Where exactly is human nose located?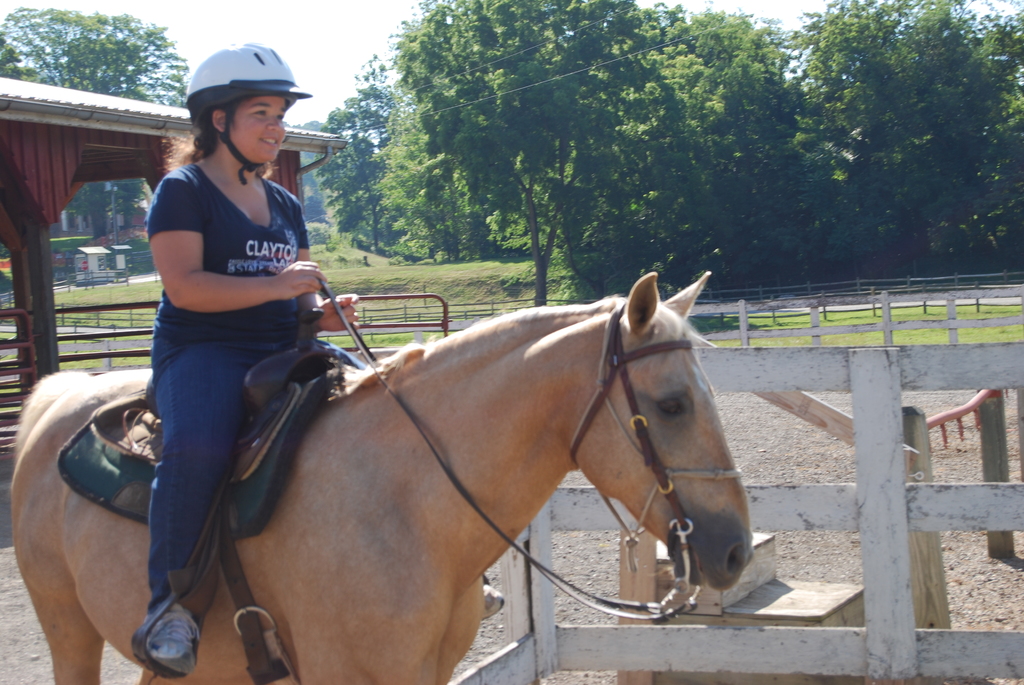
Its bounding box is {"x1": 266, "y1": 113, "x2": 282, "y2": 128}.
